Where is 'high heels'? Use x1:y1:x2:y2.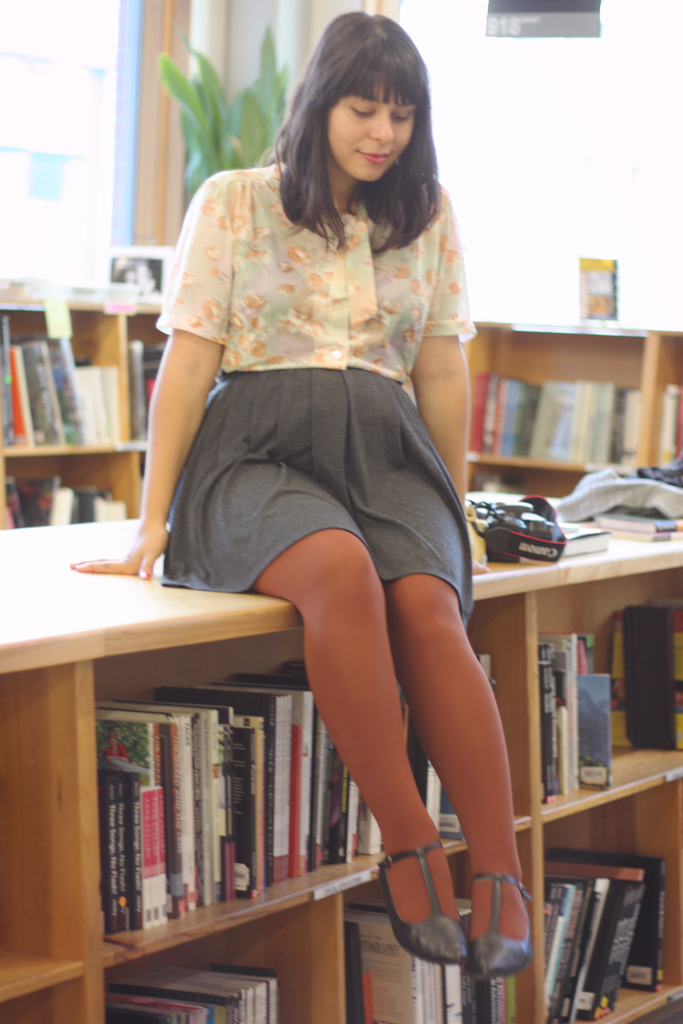
376:844:469:963.
